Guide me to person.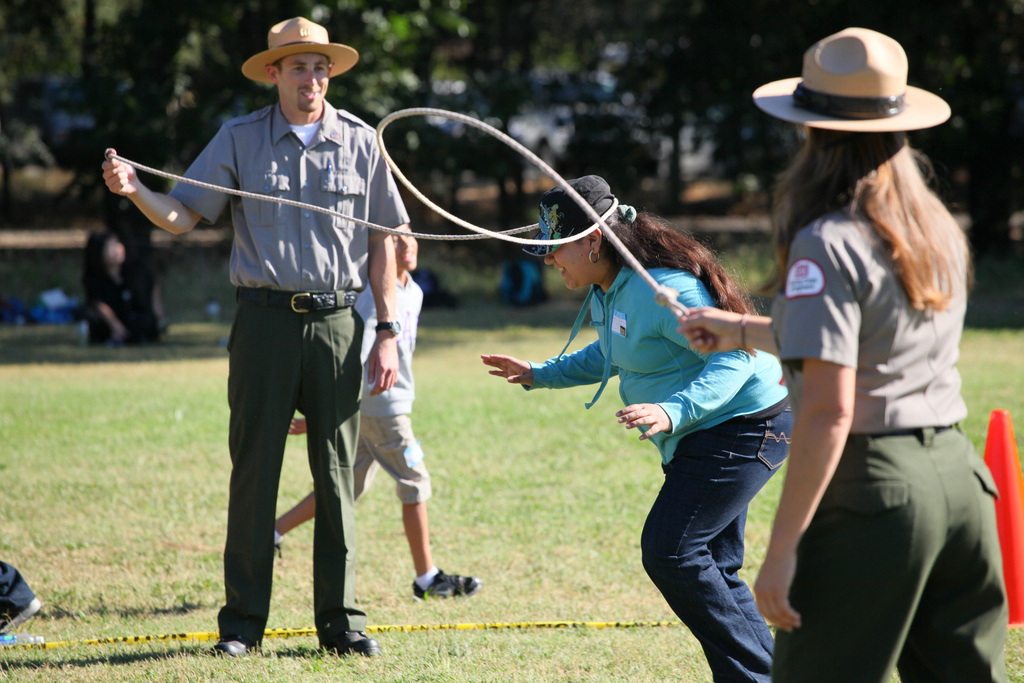
Guidance: [473, 175, 796, 682].
